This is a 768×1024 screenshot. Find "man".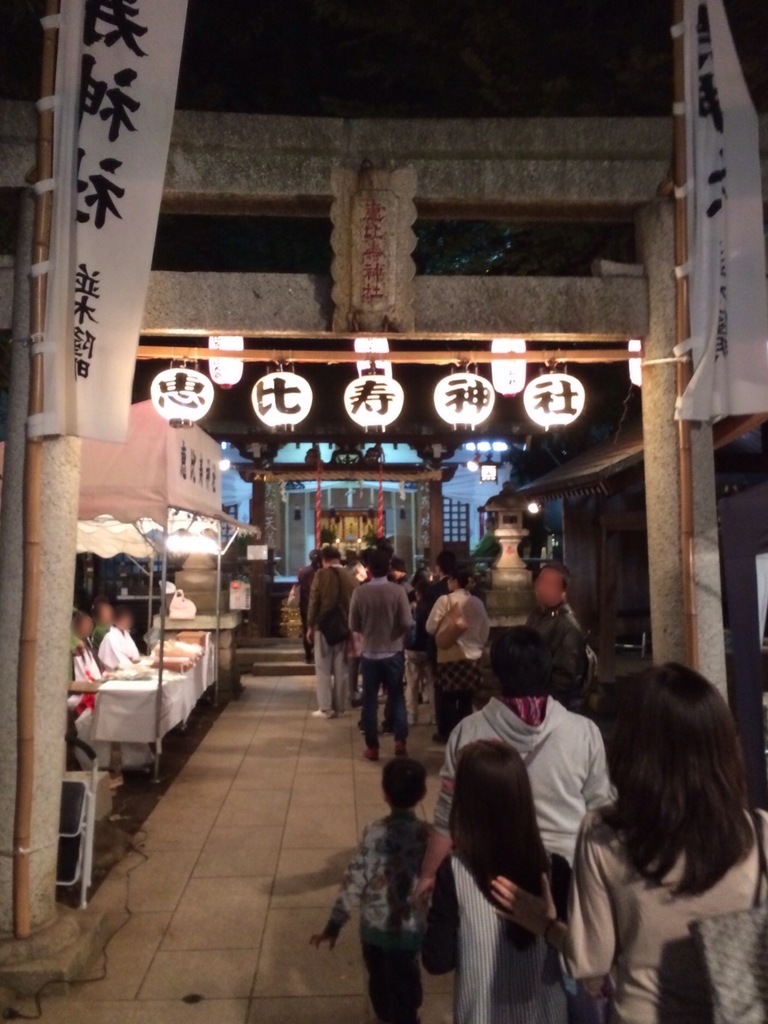
Bounding box: BBox(522, 566, 592, 706).
